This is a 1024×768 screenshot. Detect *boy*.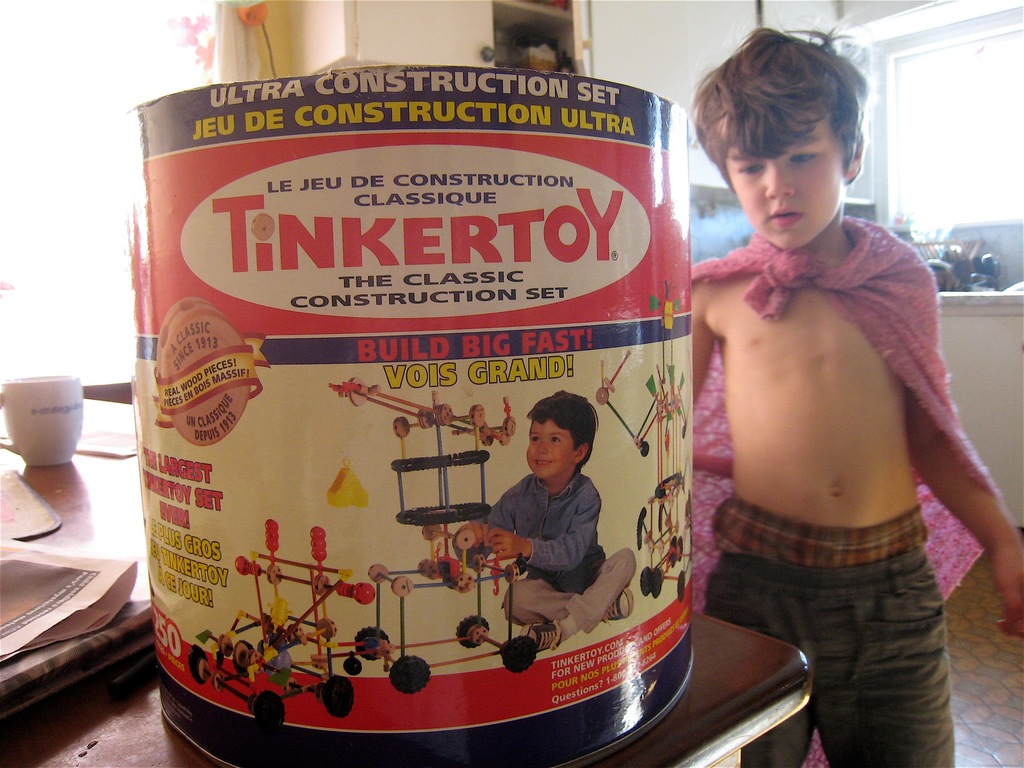
region(454, 390, 641, 653).
